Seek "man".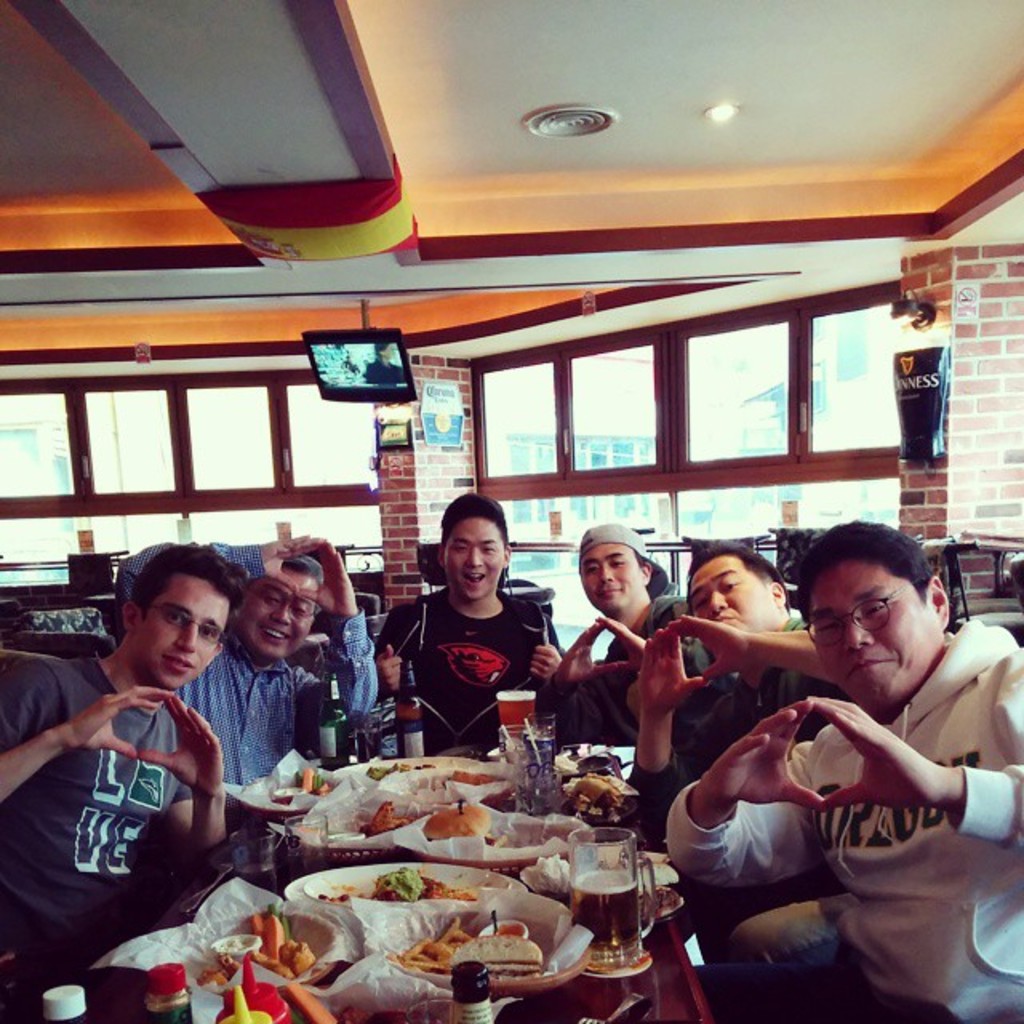
detection(629, 533, 850, 821).
